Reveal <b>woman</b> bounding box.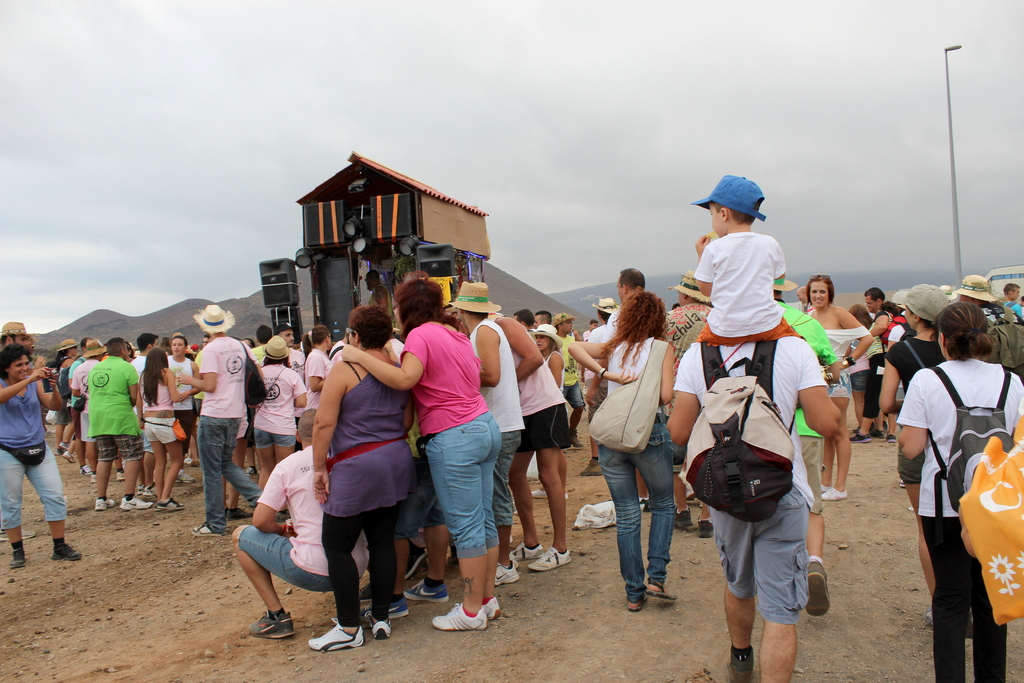
Revealed: bbox(338, 274, 502, 634).
